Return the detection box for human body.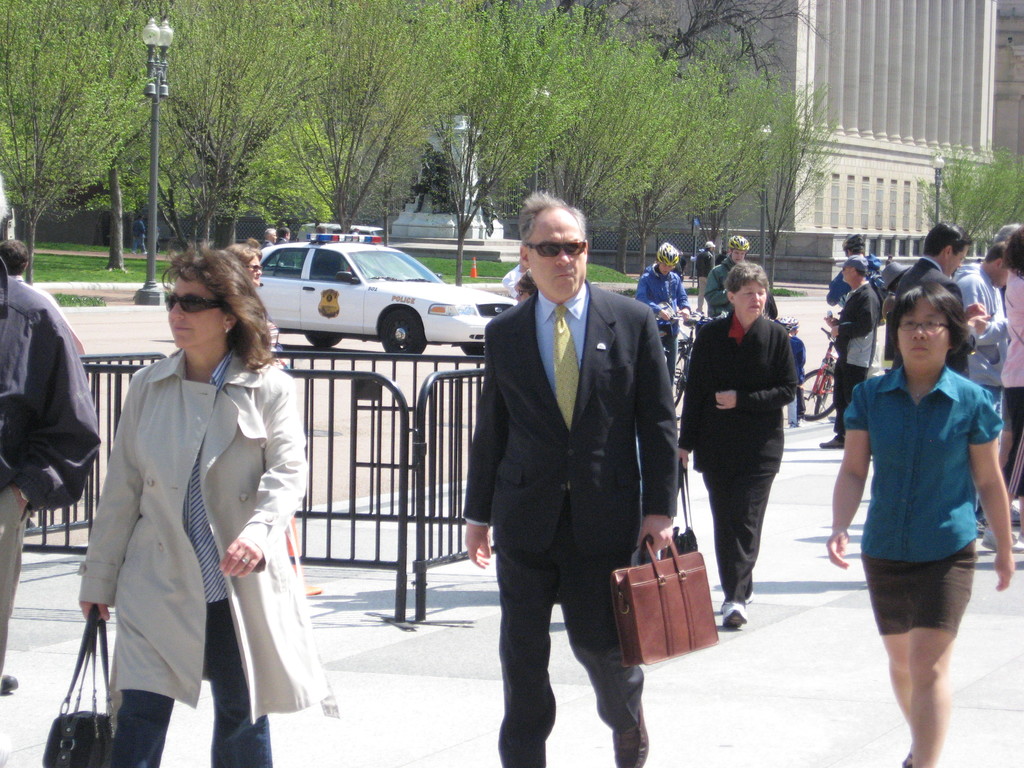
<box>879,247,990,376</box>.
